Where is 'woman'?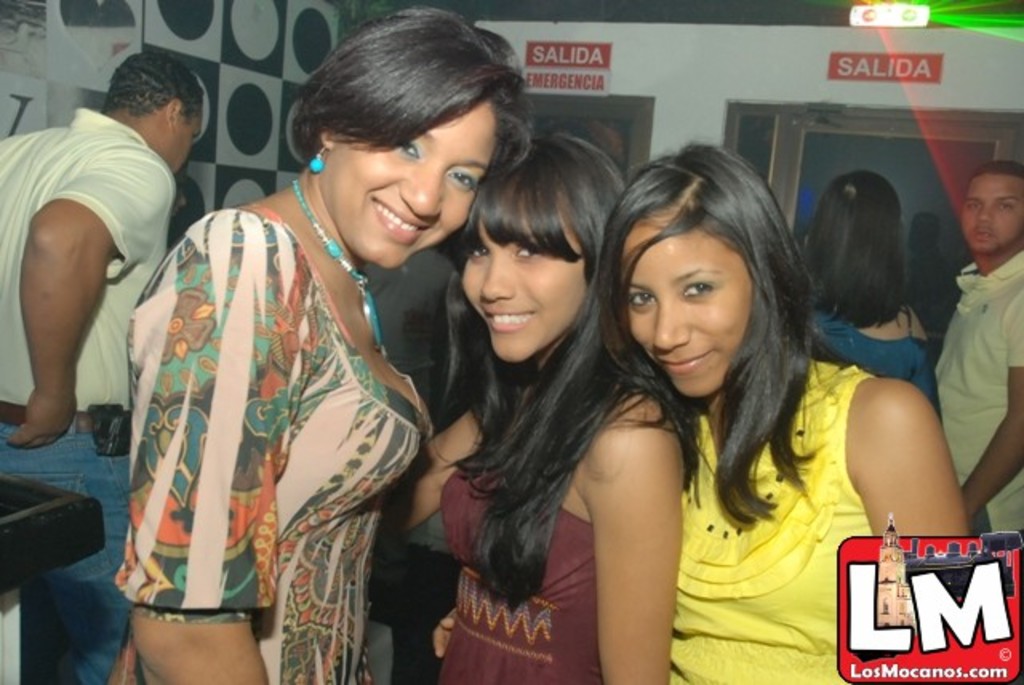
787, 160, 941, 416.
